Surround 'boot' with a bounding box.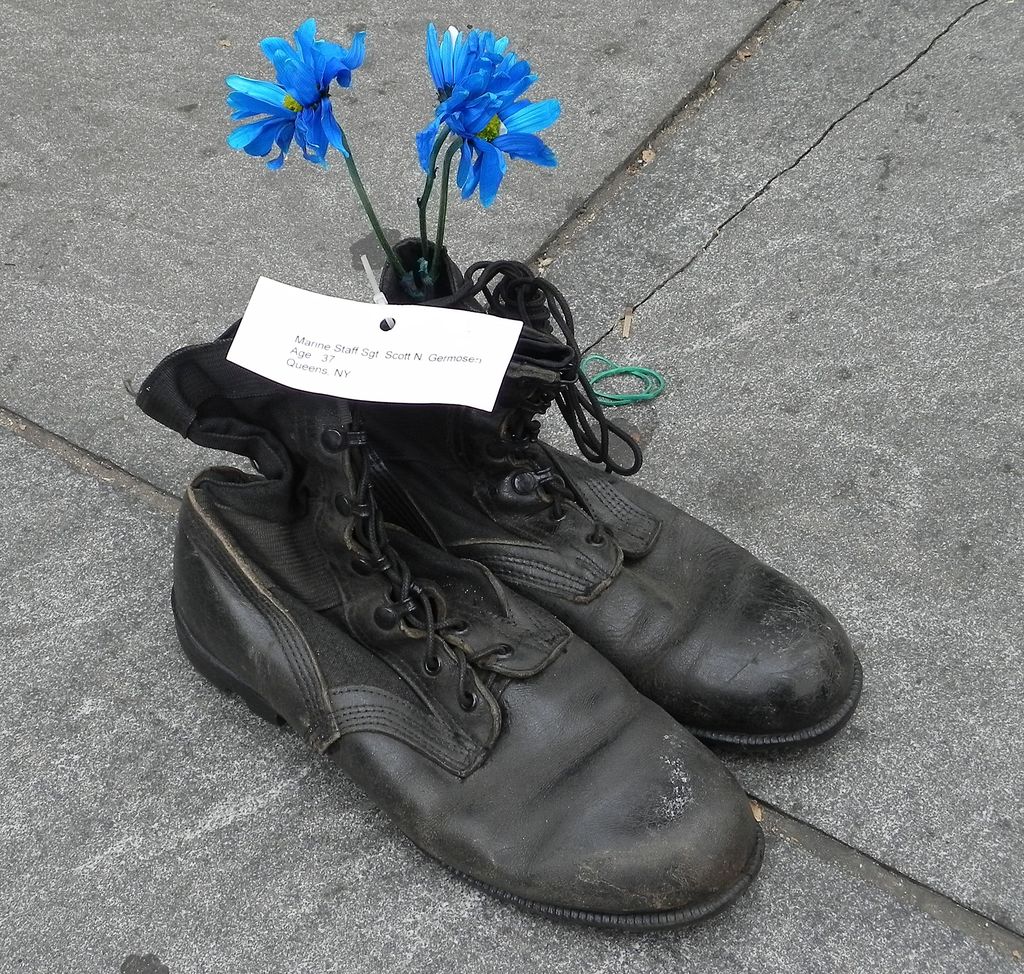
121/292/756/962.
